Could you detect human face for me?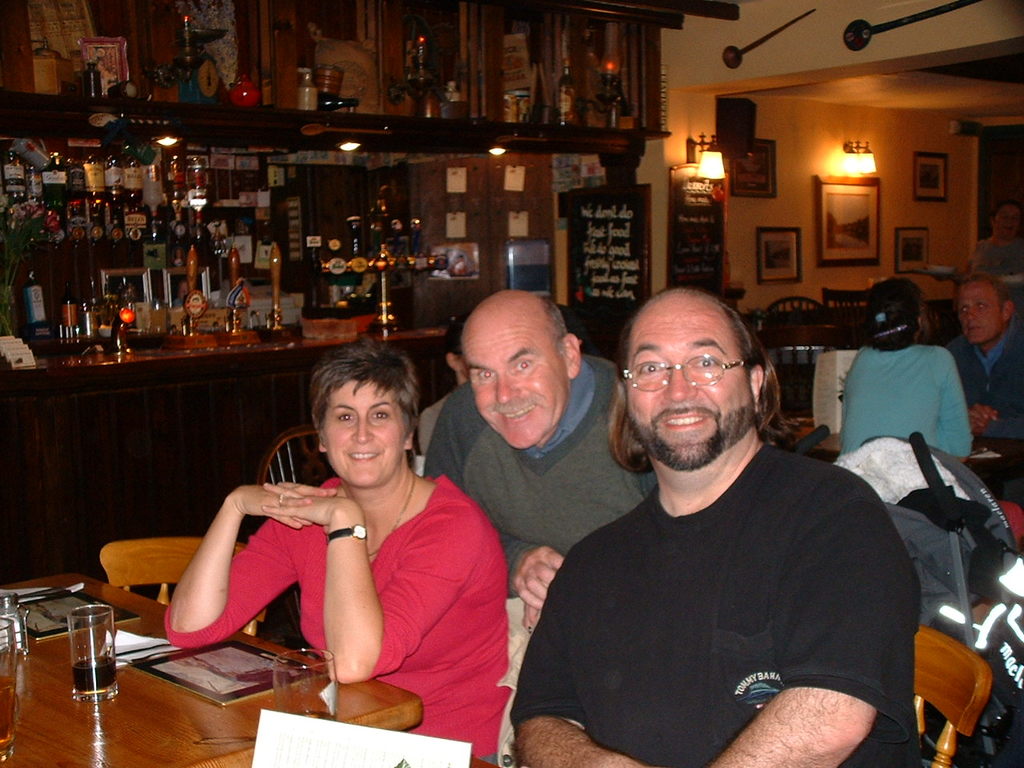
Detection result: [x1=322, y1=378, x2=405, y2=485].
